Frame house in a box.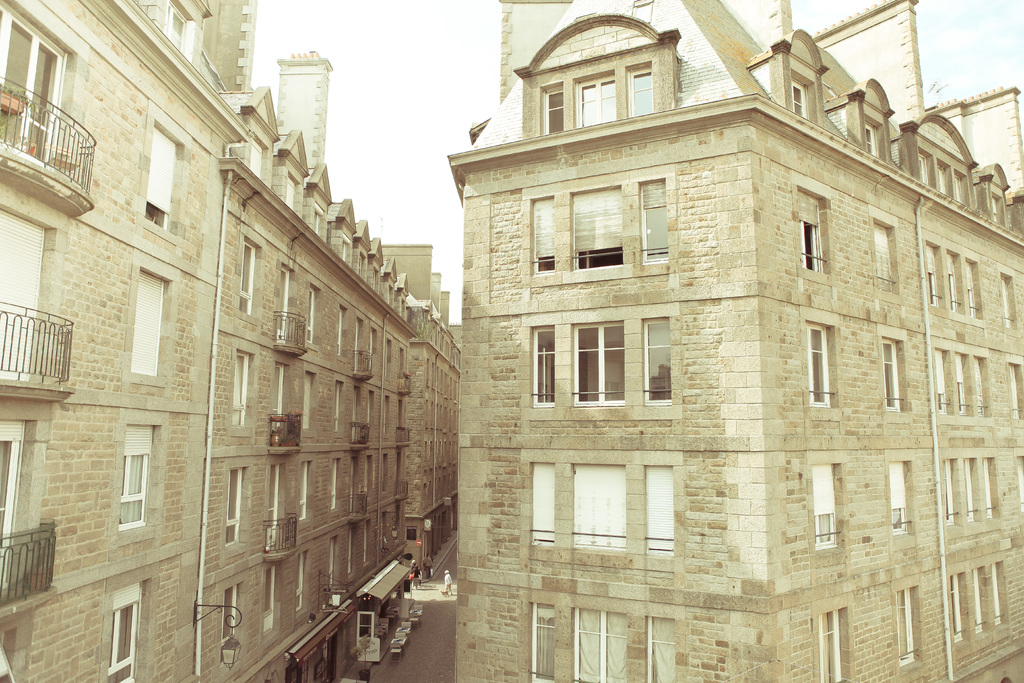
detection(0, 0, 244, 682).
